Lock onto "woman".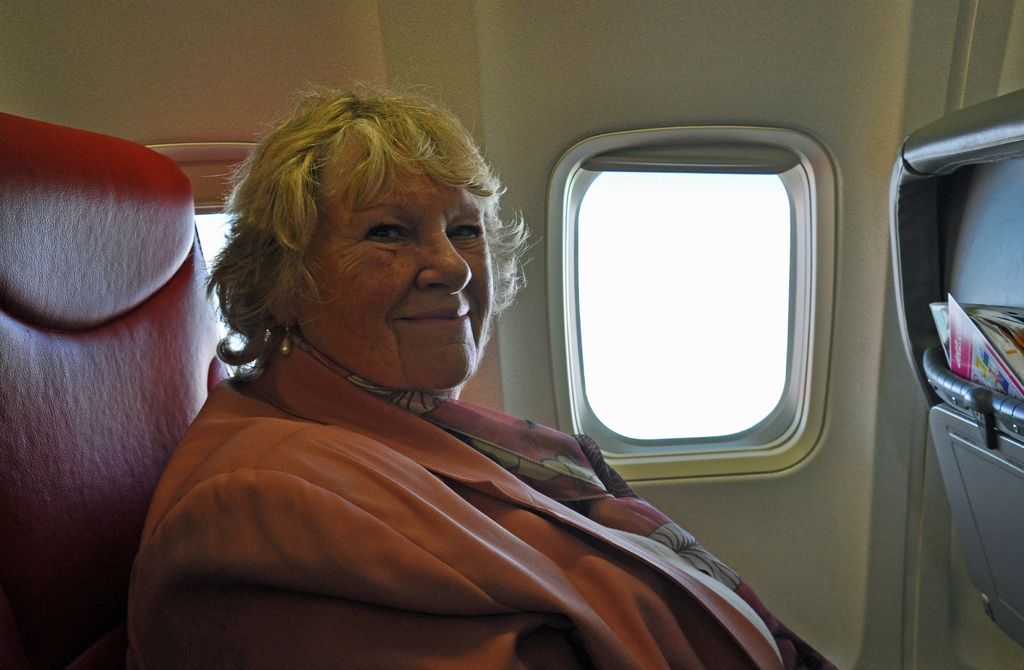
Locked: [124,74,842,669].
